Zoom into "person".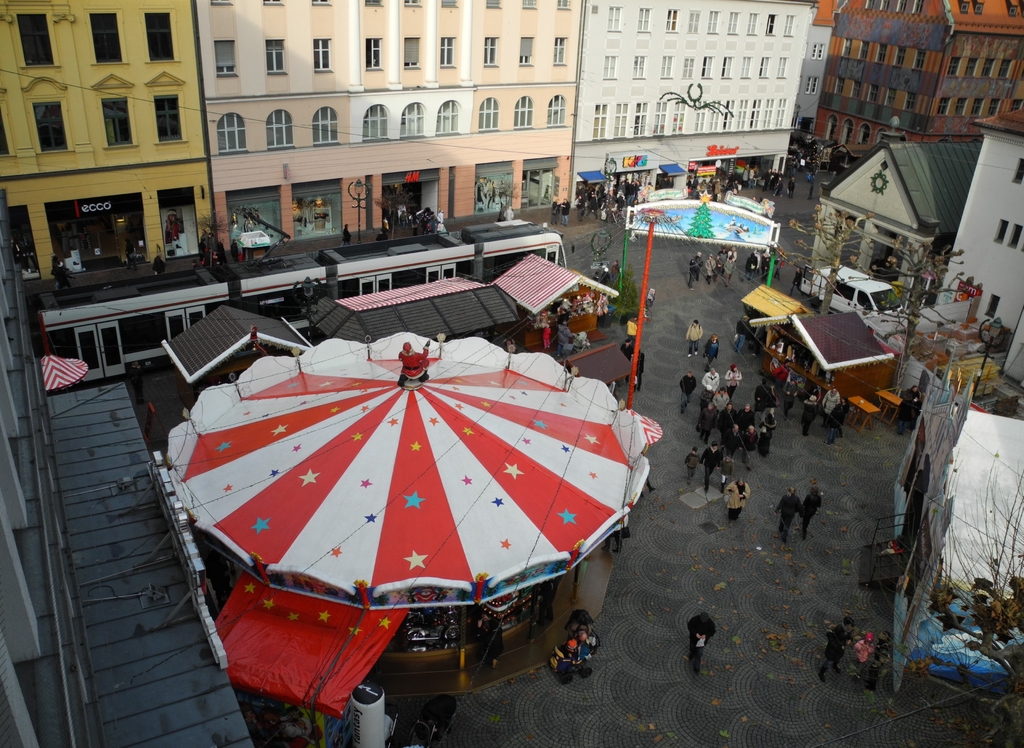
Zoom target: Rect(635, 346, 644, 391).
